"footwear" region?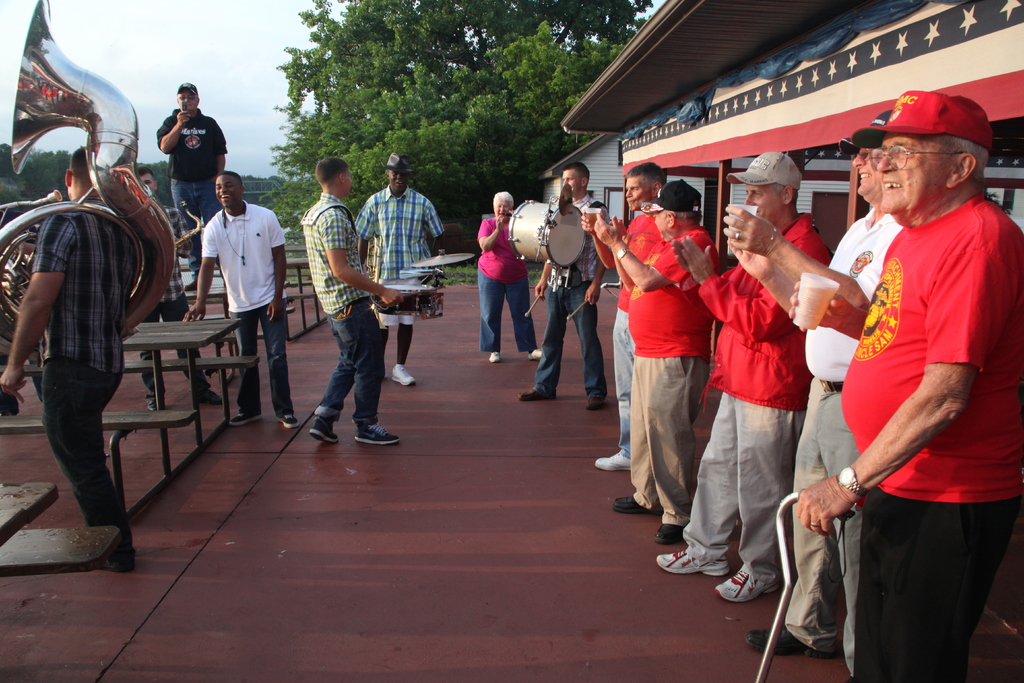
{"left": 525, "top": 348, "right": 540, "bottom": 360}
